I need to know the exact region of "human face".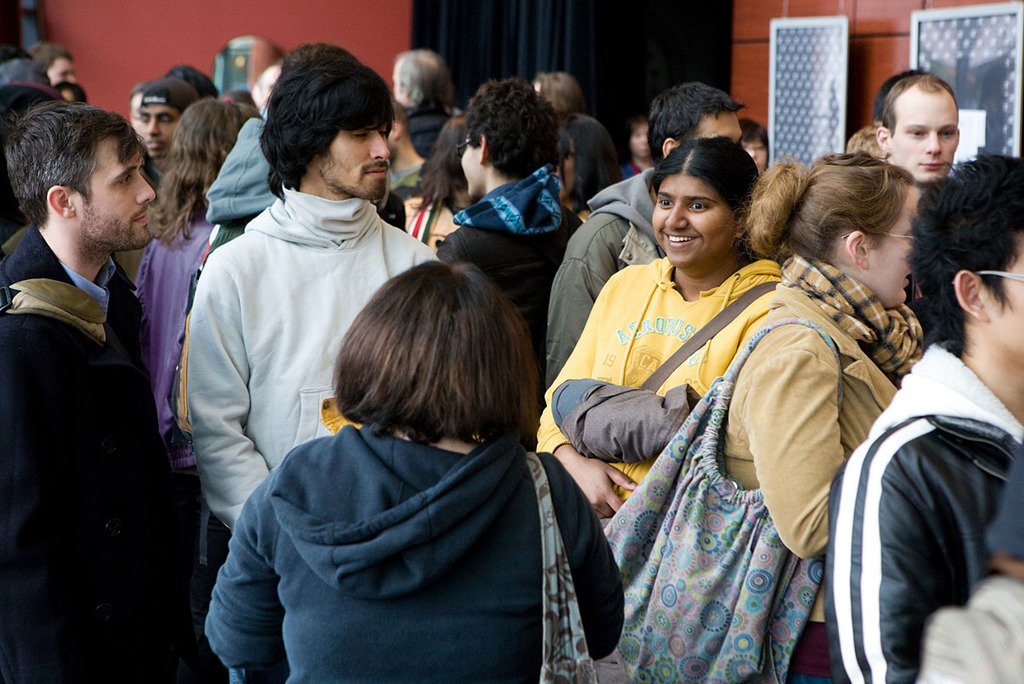
Region: [143, 108, 177, 167].
